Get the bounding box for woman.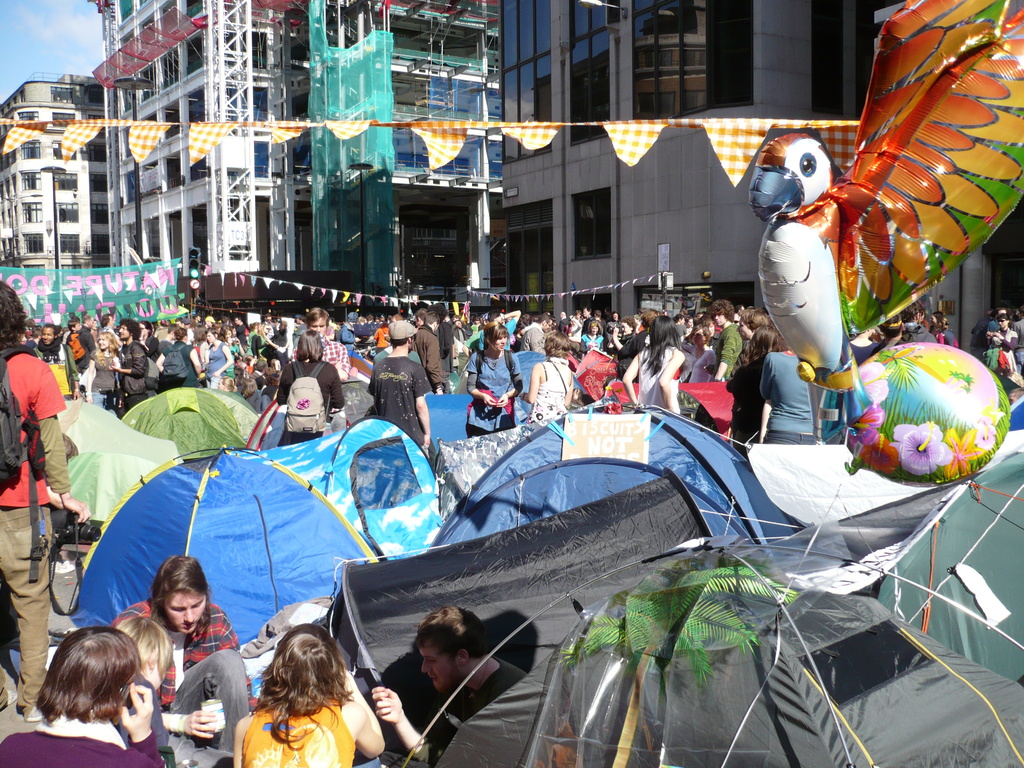
<box>622,316,684,414</box>.
